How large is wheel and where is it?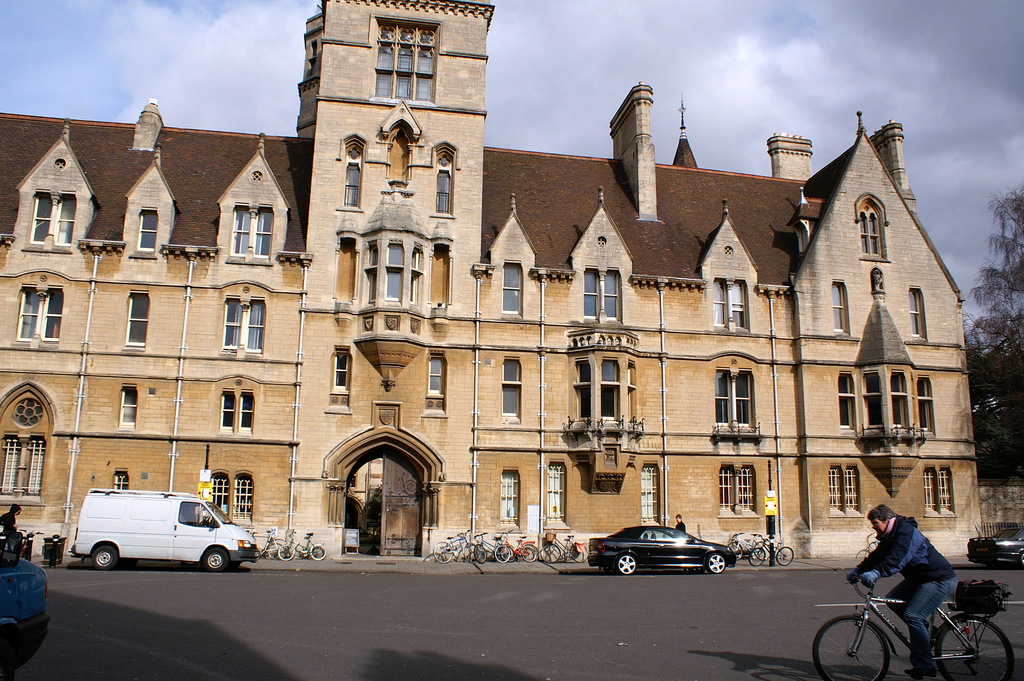
Bounding box: l=94, t=546, r=116, b=566.
